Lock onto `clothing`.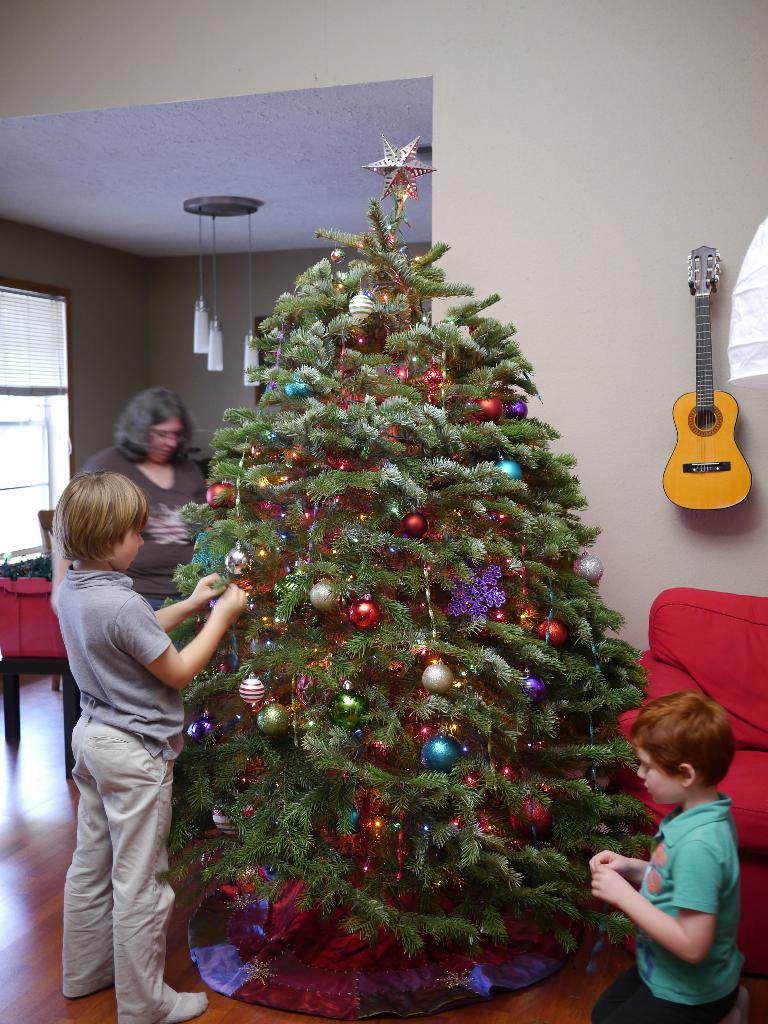
Locked: 594,792,765,1023.
